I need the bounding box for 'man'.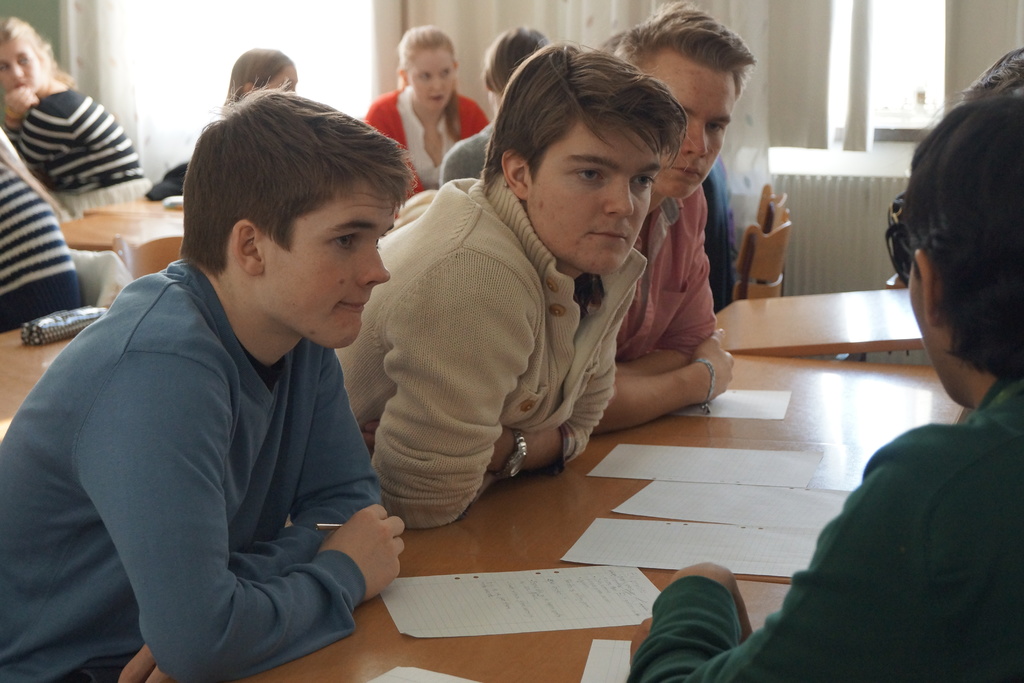
Here it is: (x1=26, y1=76, x2=443, y2=680).
